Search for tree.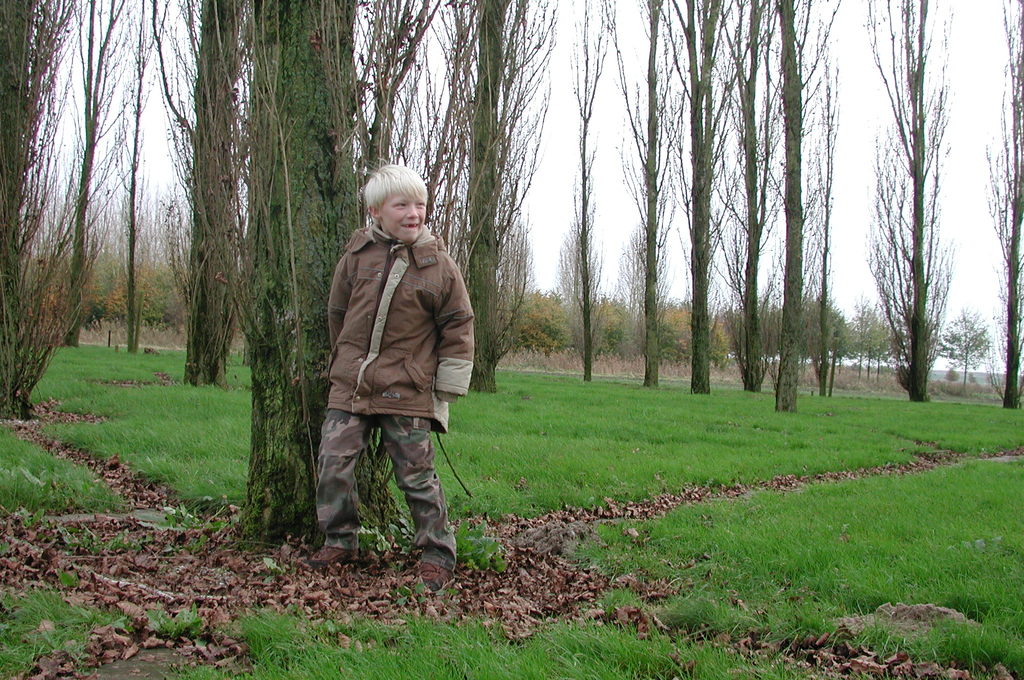
Found at rect(796, 36, 840, 395).
